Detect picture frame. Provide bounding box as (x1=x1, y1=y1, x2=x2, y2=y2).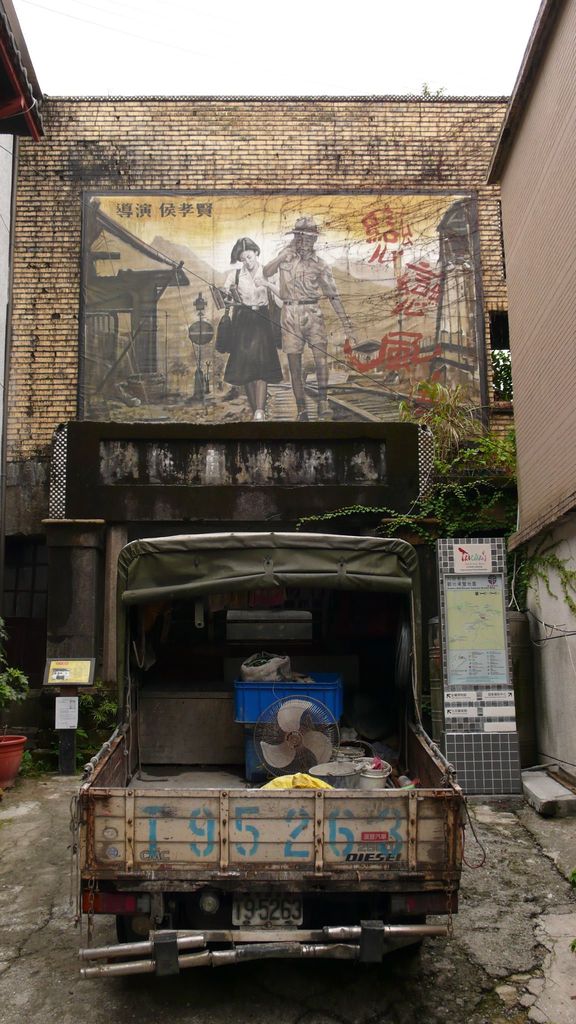
(x1=71, y1=188, x2=495, y2=449).
